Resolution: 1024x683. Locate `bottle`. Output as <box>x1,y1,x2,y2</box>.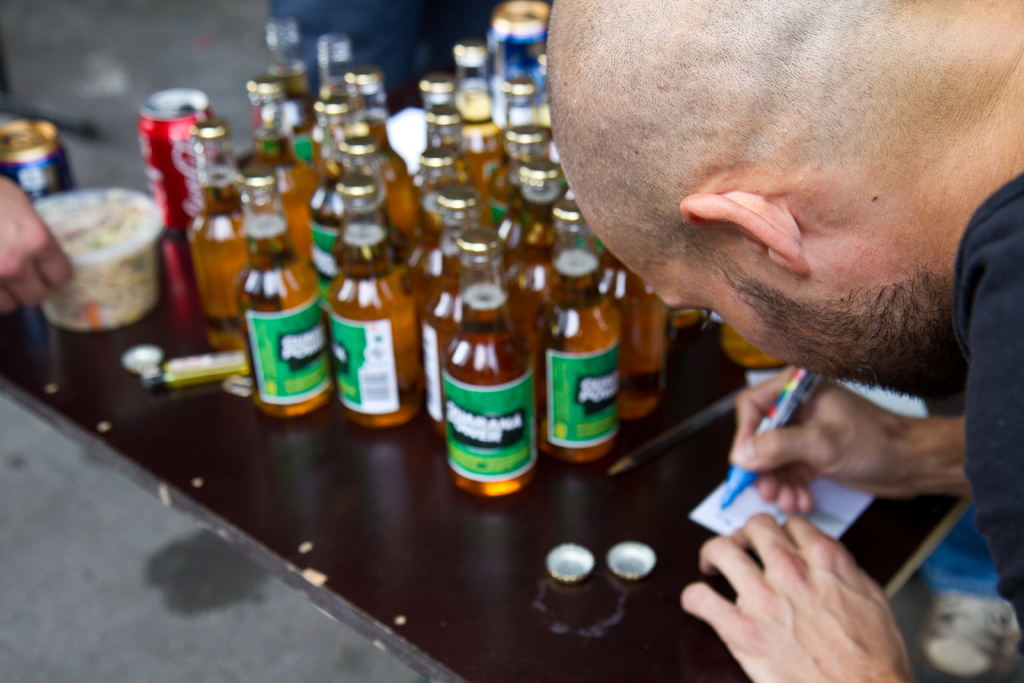
<box>314,101,351,176</box>.
